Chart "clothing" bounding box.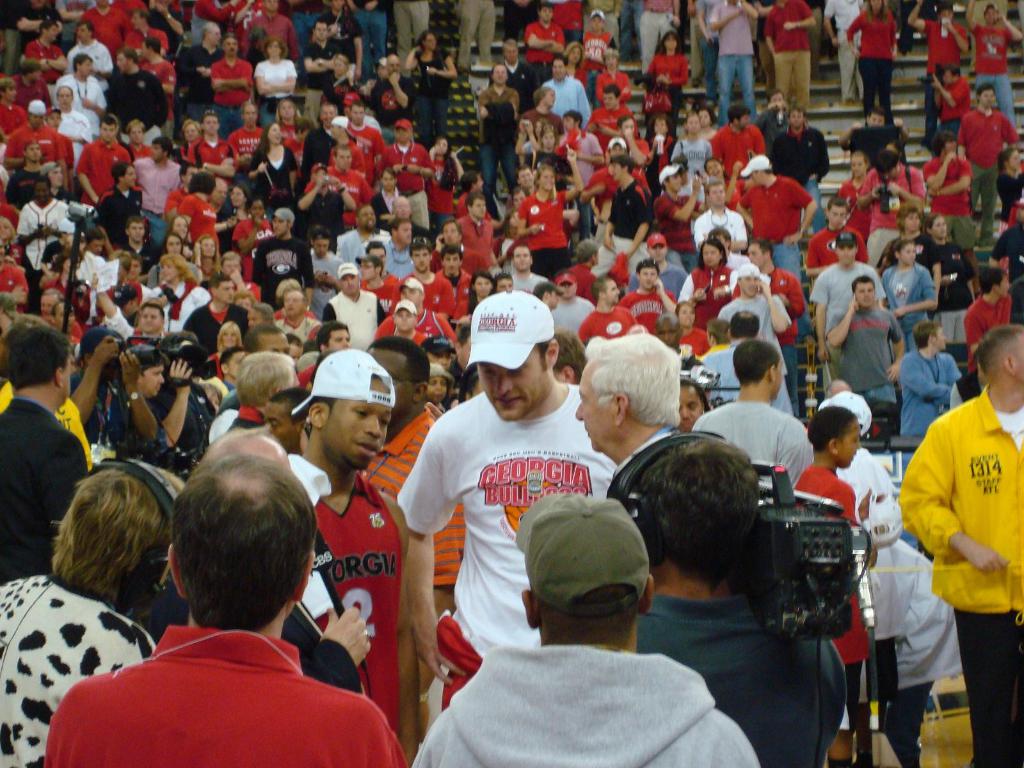
Charted: crop(689, 212, 751, 254).
